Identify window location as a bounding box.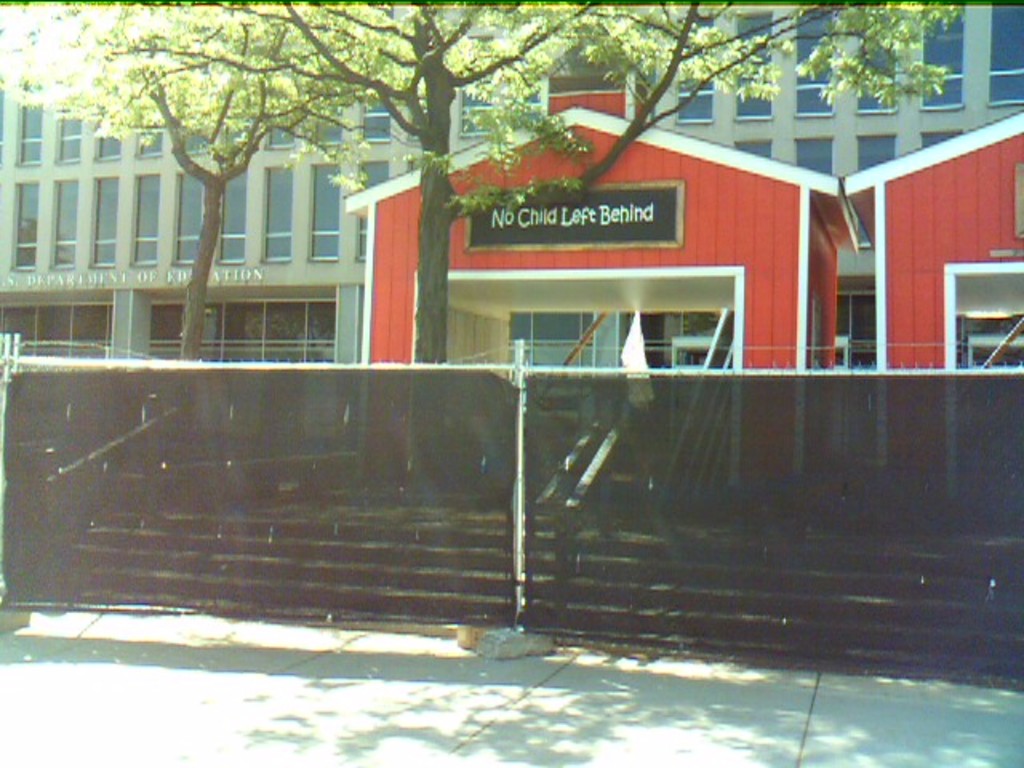
{"x1": 360, "y1": 99, "x2": 392, "y2": 144}.
